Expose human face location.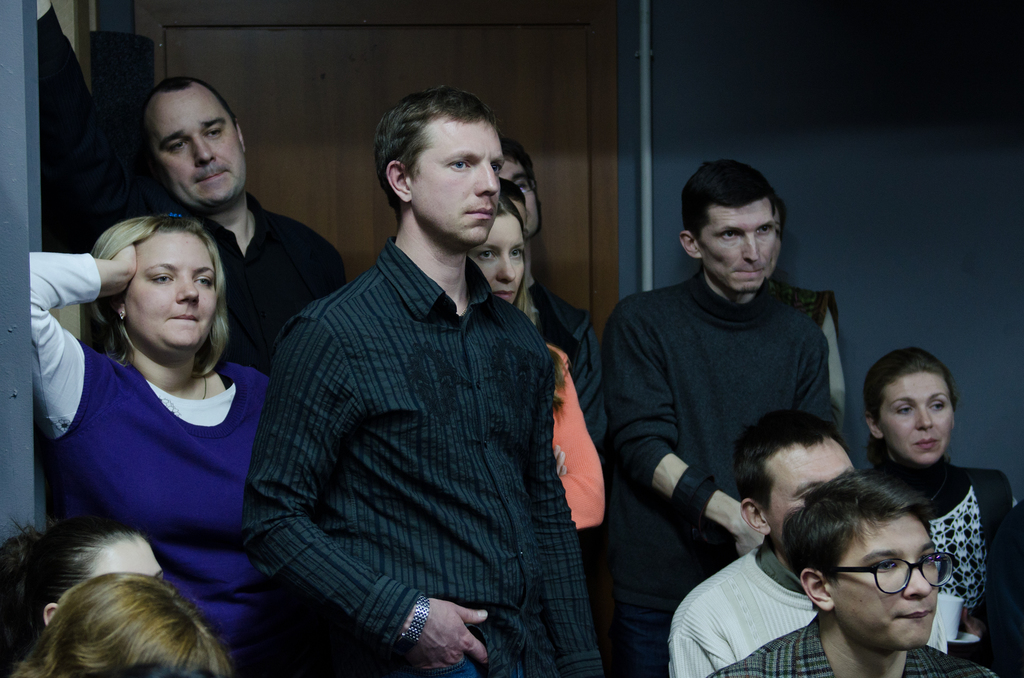
Exposed at 695 207 772 301.
